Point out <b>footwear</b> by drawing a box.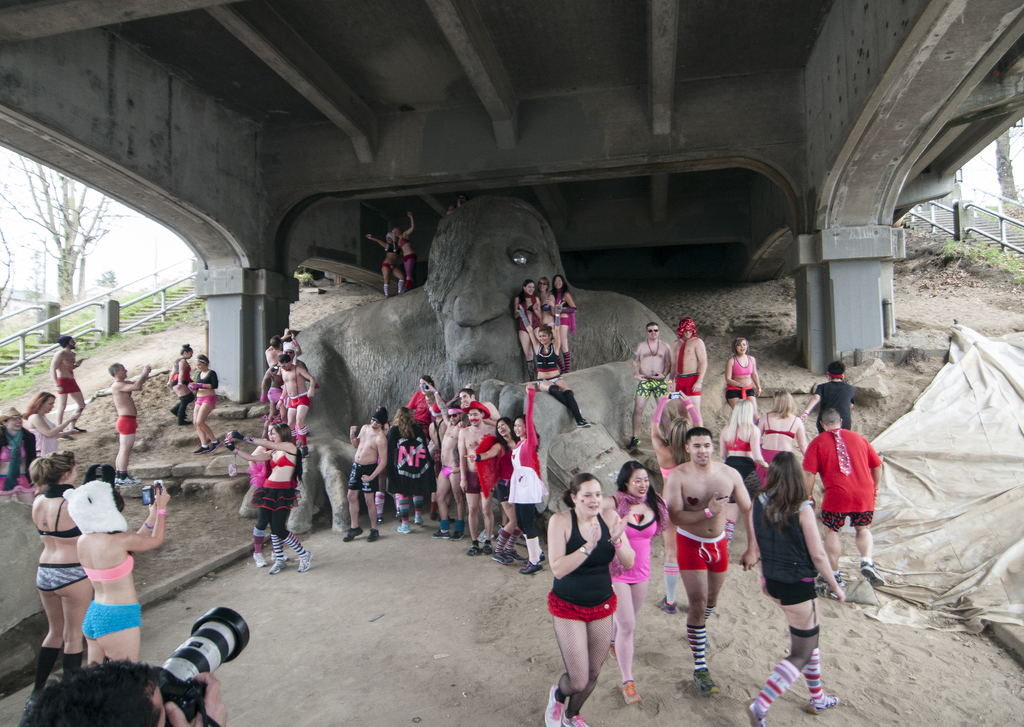
860/561/883/589.
